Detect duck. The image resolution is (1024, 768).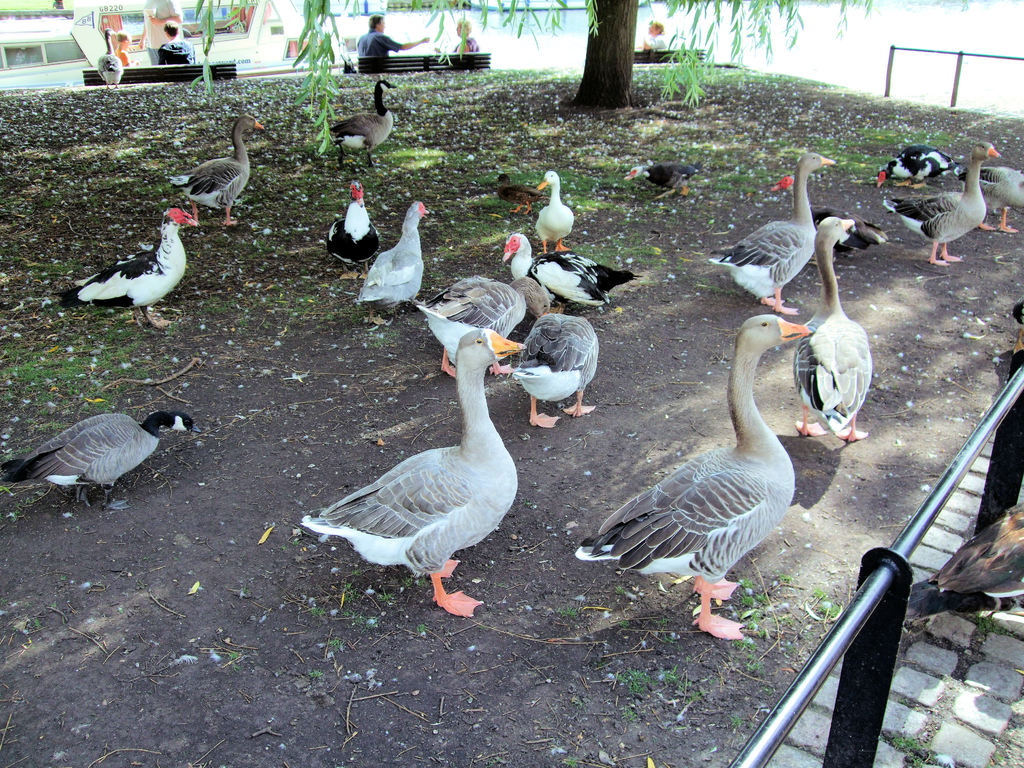
x1=325 y1=77 x2=396 y2=166.
